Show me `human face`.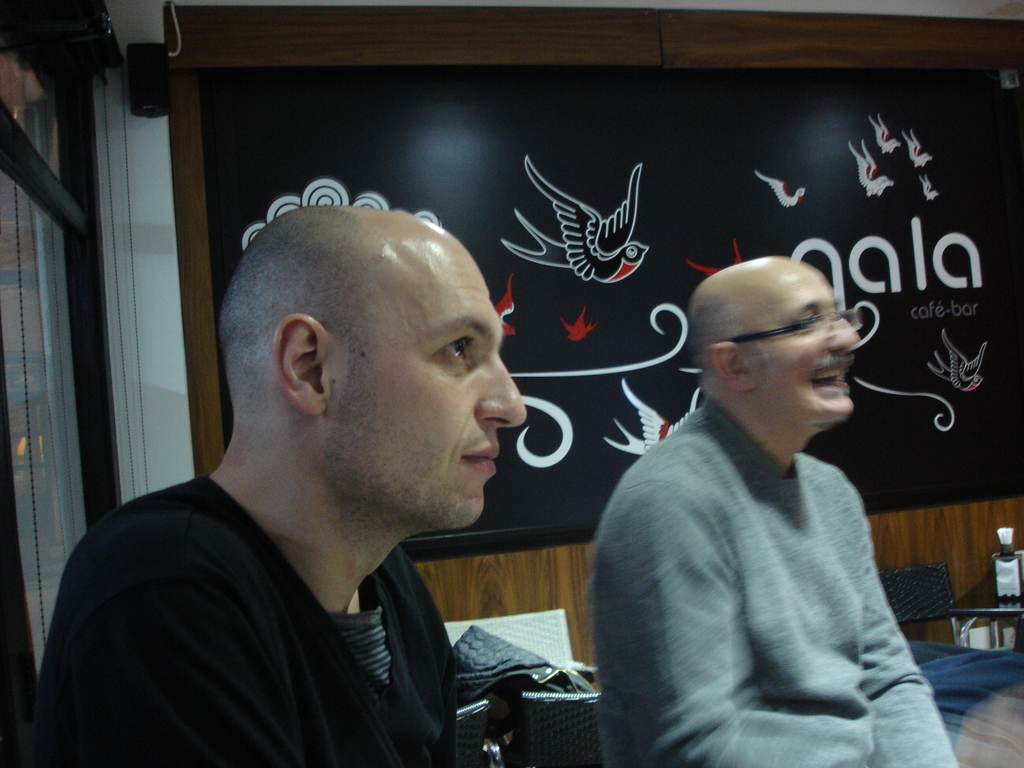
`human face` is here: crop(340, 237, 530, 524).
